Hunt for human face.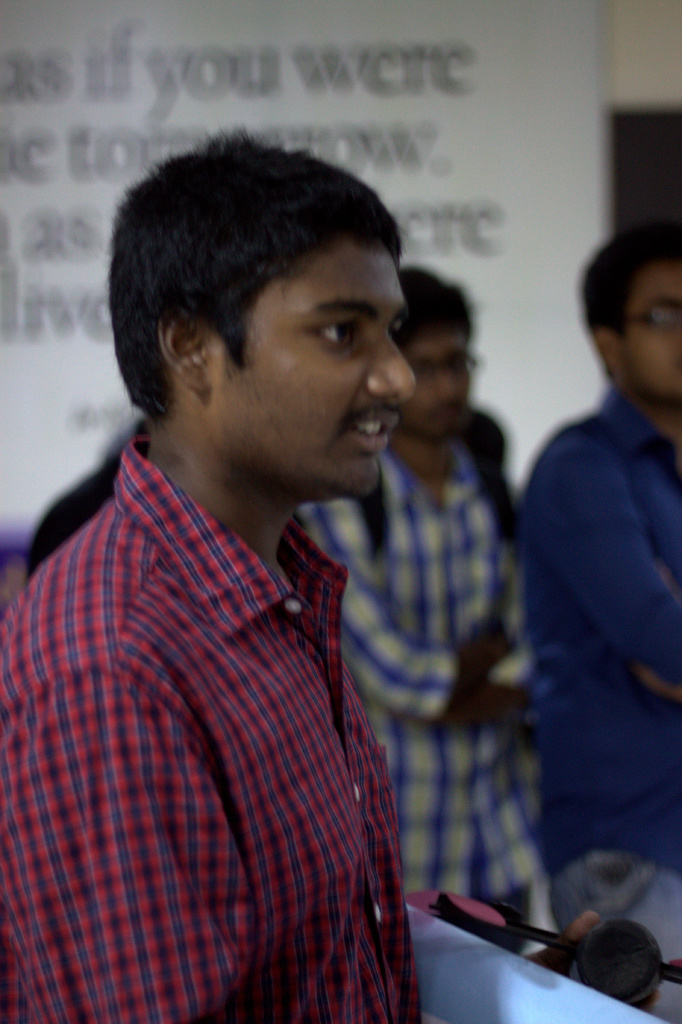
Hunted down at select_region(624, 266, 681, 397).
